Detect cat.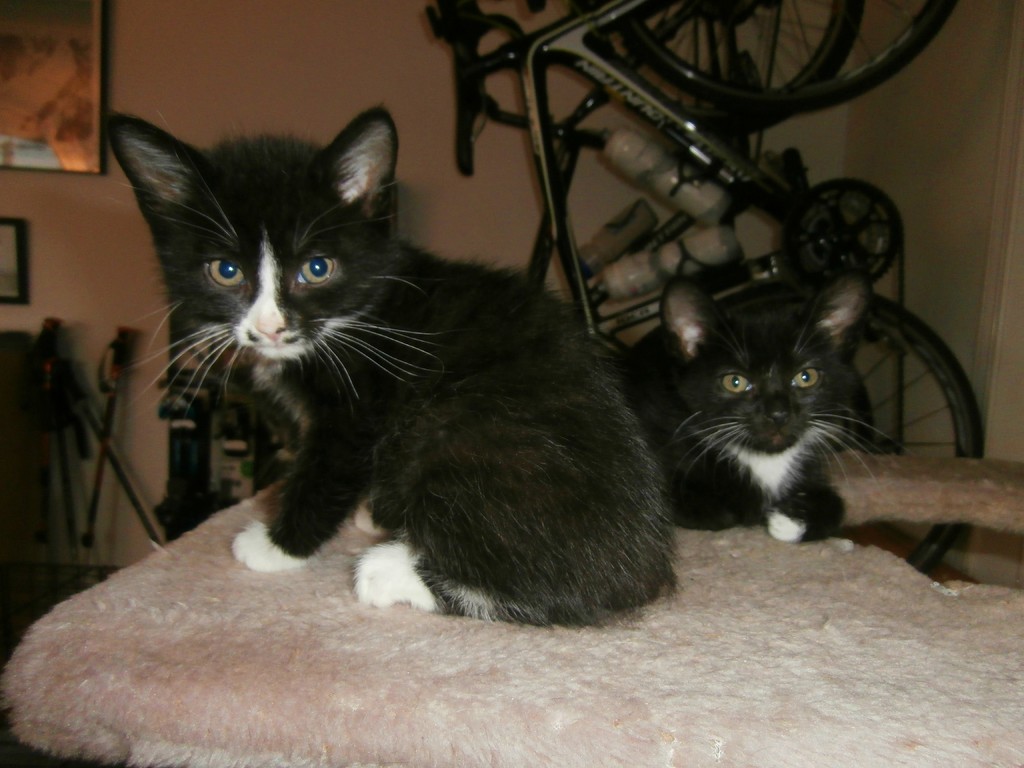
Detected at locate(626, 266, 886, 545).
